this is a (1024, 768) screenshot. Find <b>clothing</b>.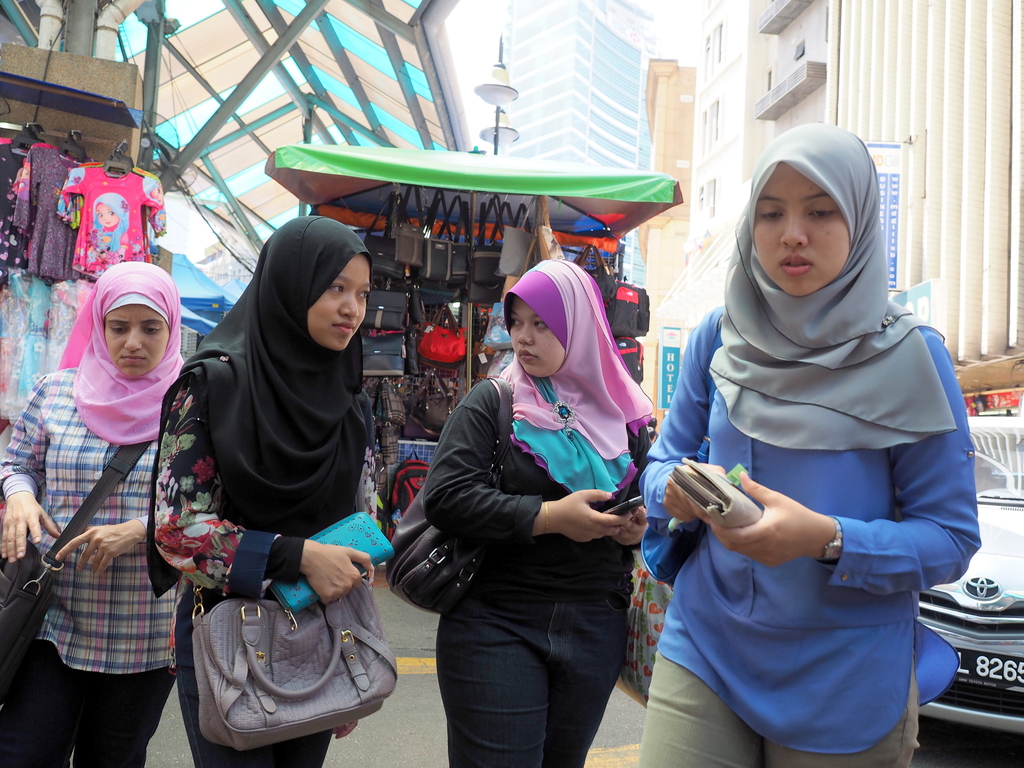
Bounding box: region(12, 143, 84, 282).
